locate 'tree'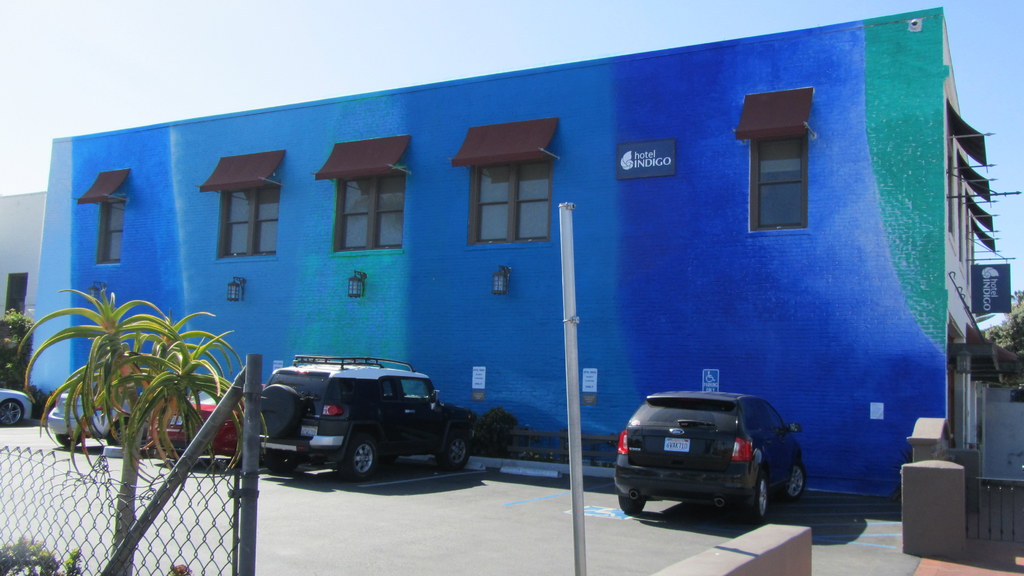
[left=15, top=279, right=273, bottom=573]
